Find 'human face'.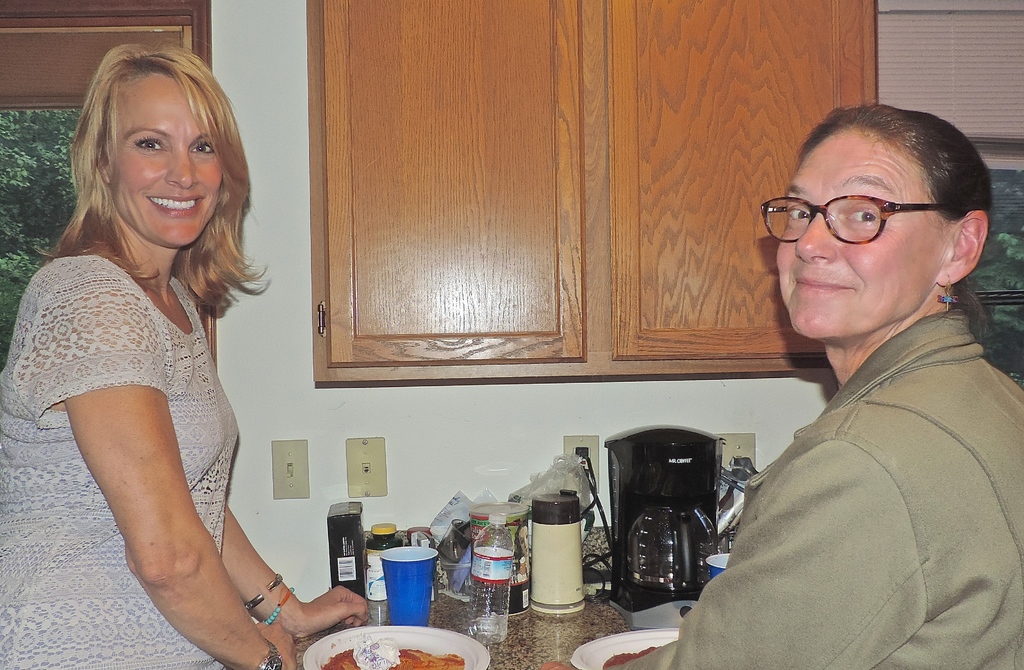
BBox(776, 135, 948, 337).
